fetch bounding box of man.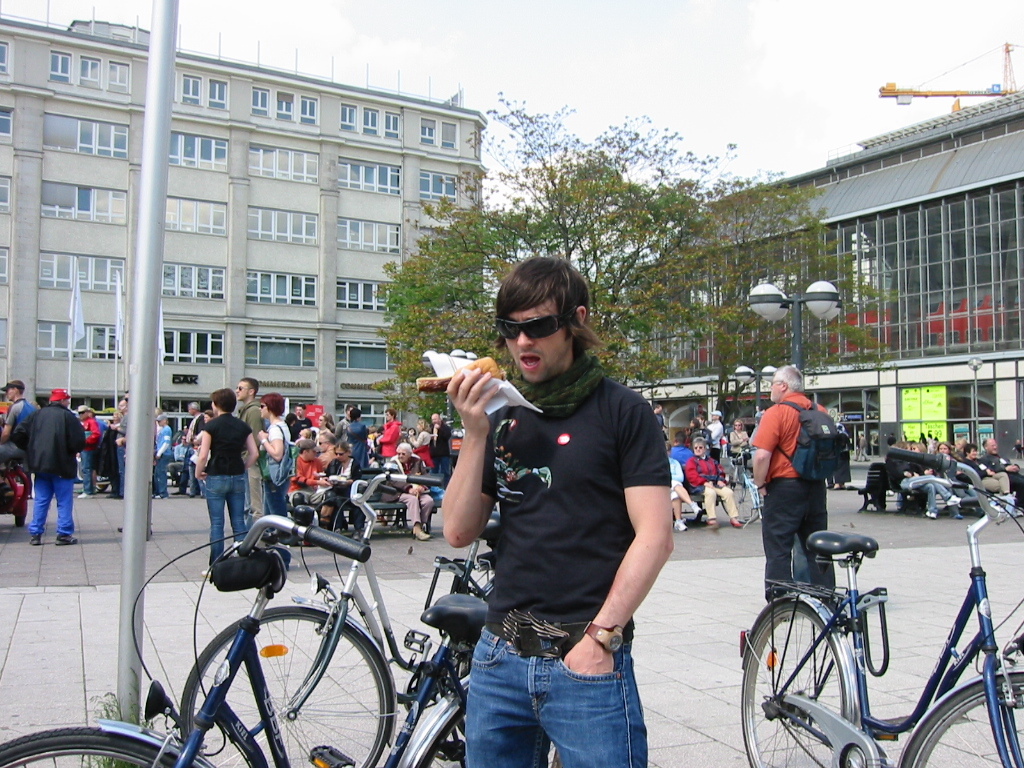
Bbox: bbox=(320, 432, 336, 463).
